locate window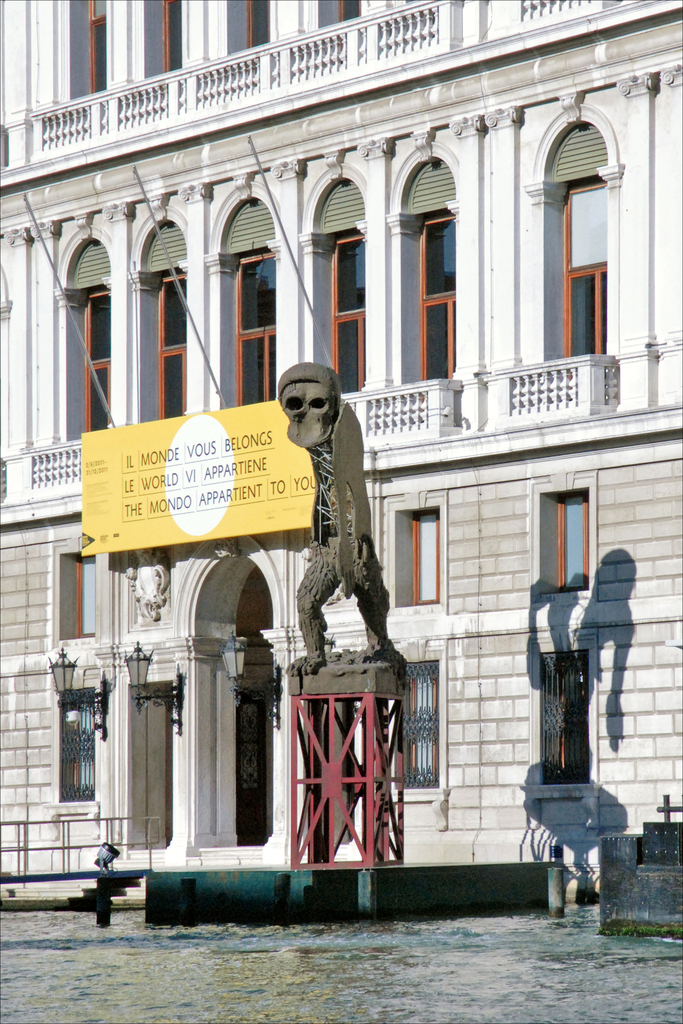
x1=394, y1=508, x2=441, y2=609
